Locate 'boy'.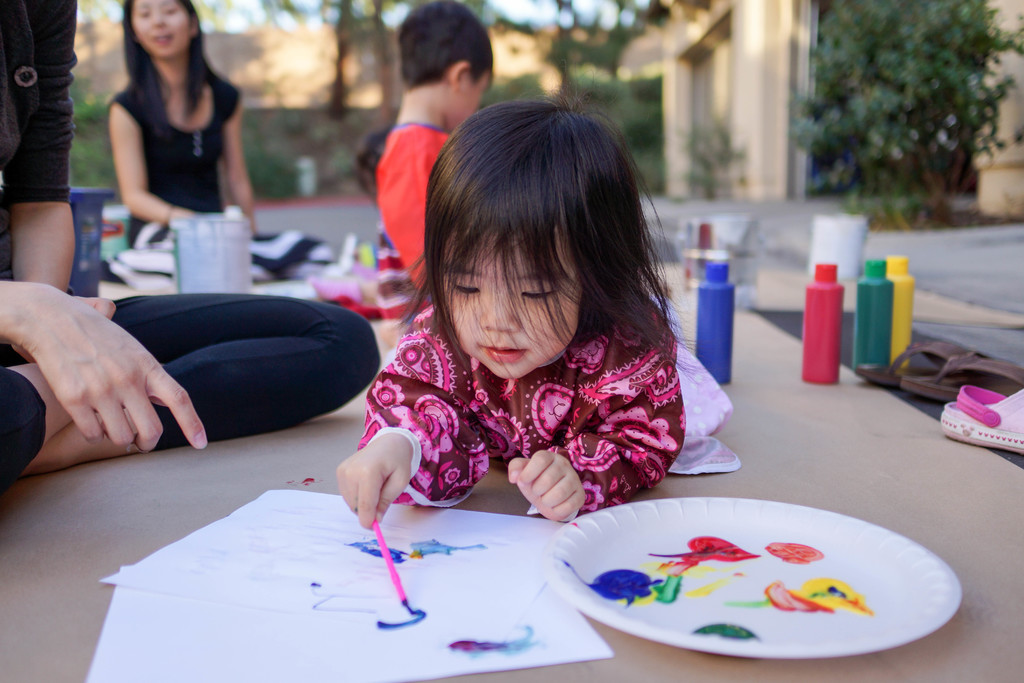
Bounding box: (x1=373, y1=4, x2=491, y2=283).
